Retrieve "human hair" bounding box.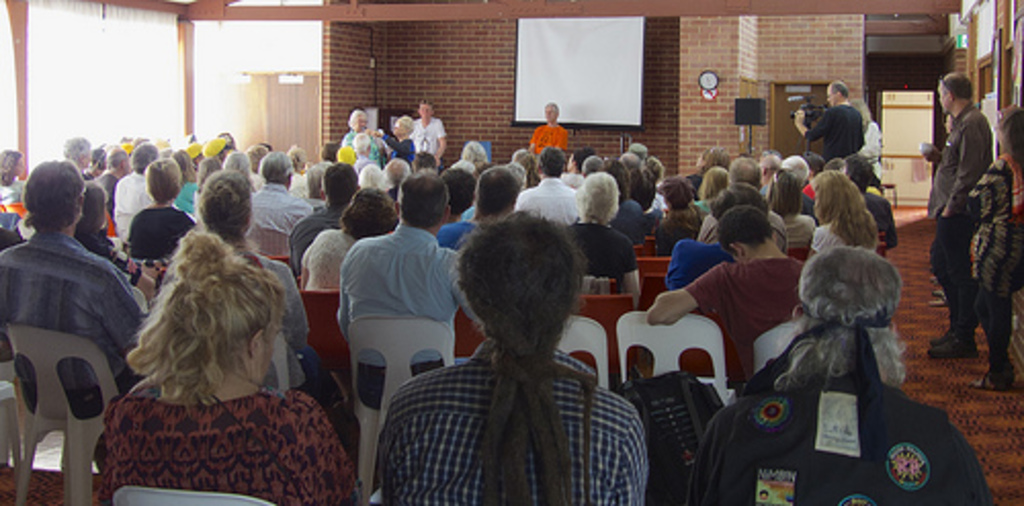
Bounding box: region(0, 145, 23, 186).
